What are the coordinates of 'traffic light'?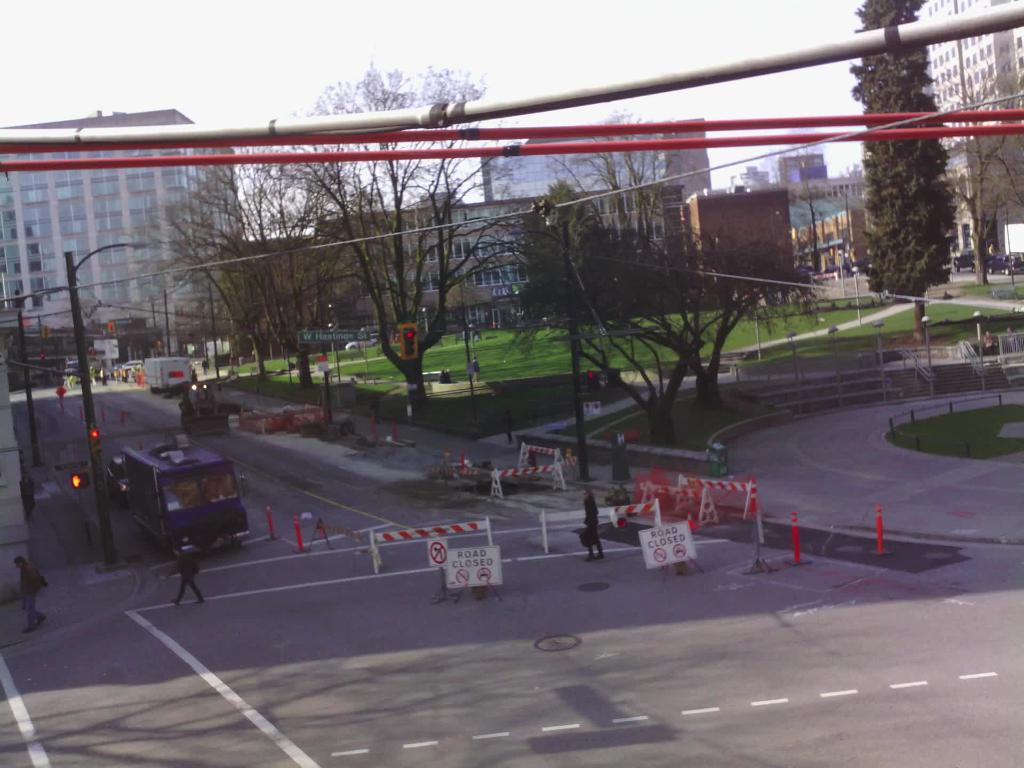
[108, 321, 117, 333].
